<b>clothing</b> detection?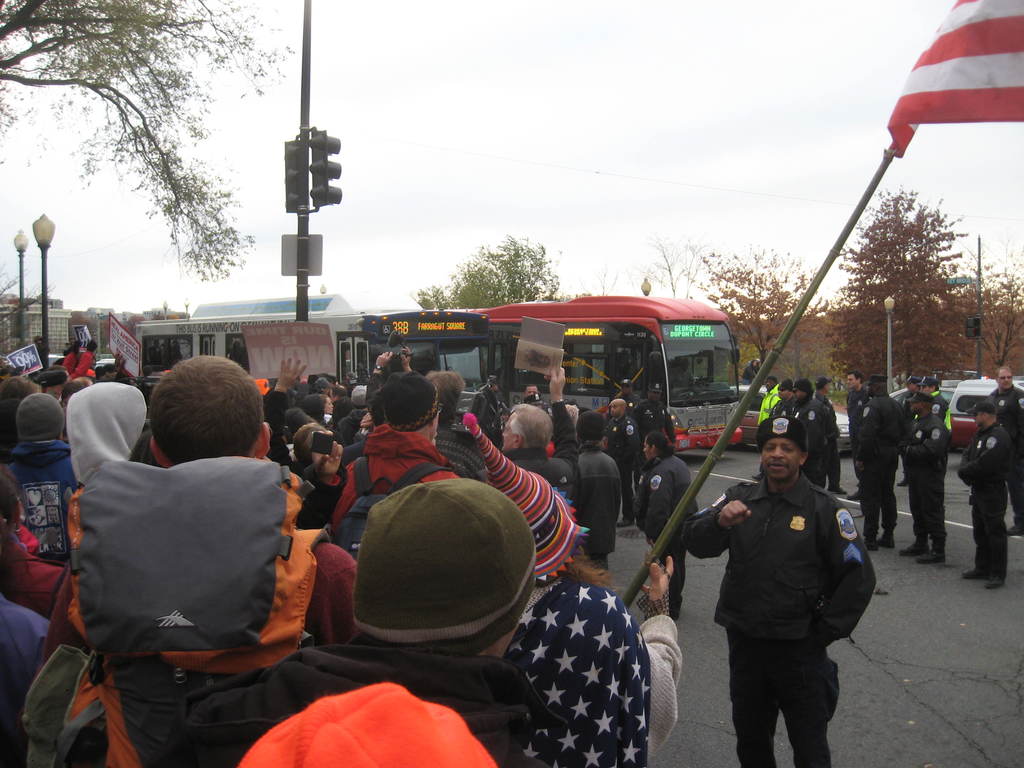
bbox=[568, 446, 618, 555]
